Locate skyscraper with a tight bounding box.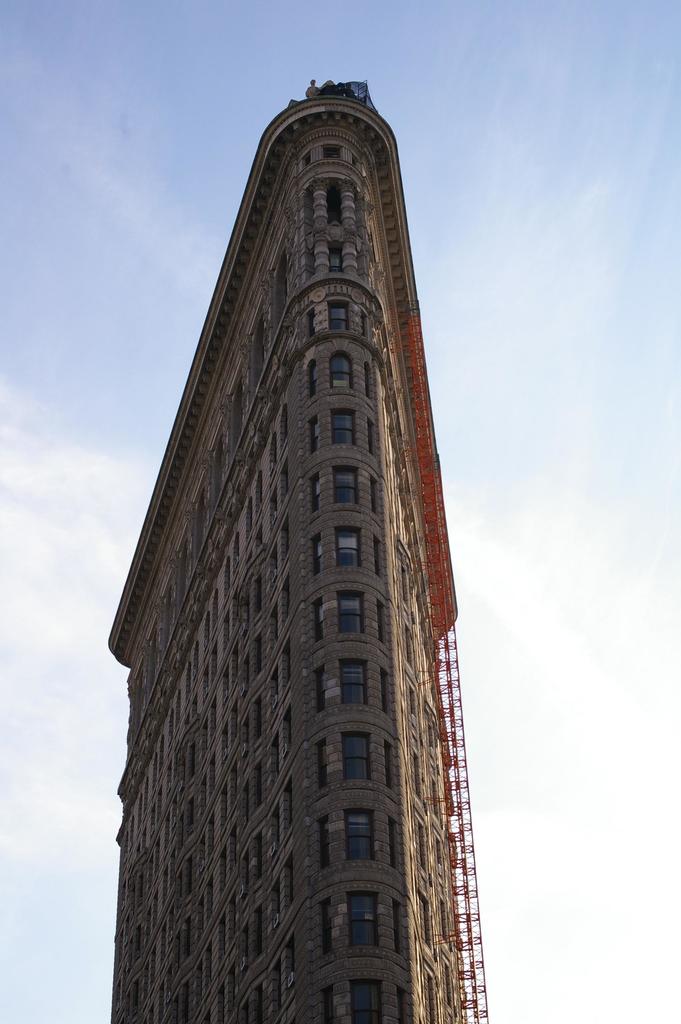
137,260,482,1009.
